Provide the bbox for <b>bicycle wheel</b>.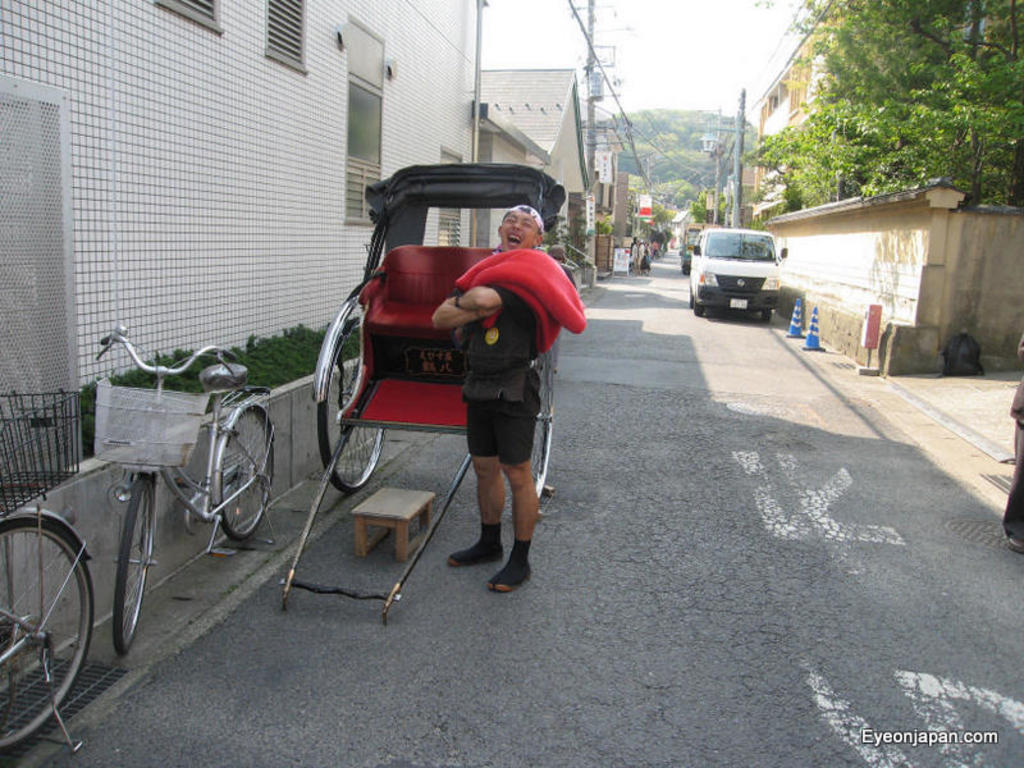
Rect(211, 404, 271, 544).
